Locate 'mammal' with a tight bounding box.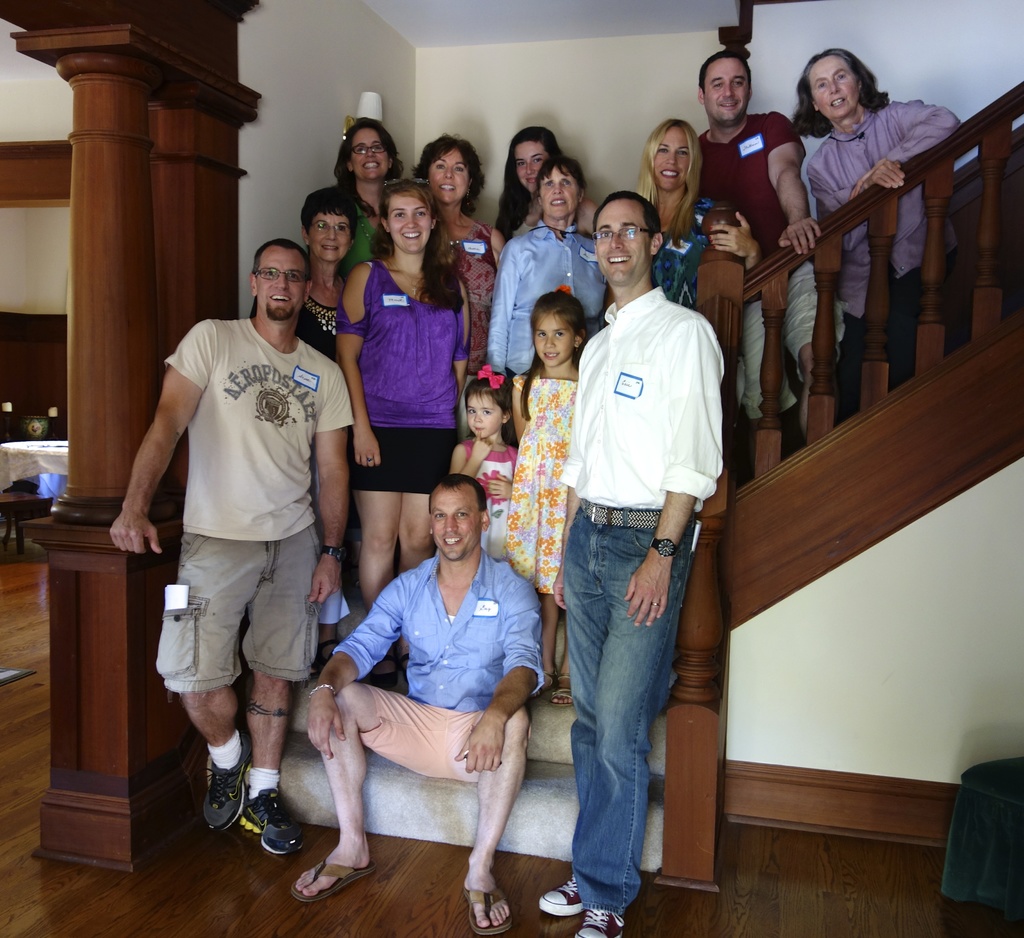
crop(249, 180, 361, 366).
